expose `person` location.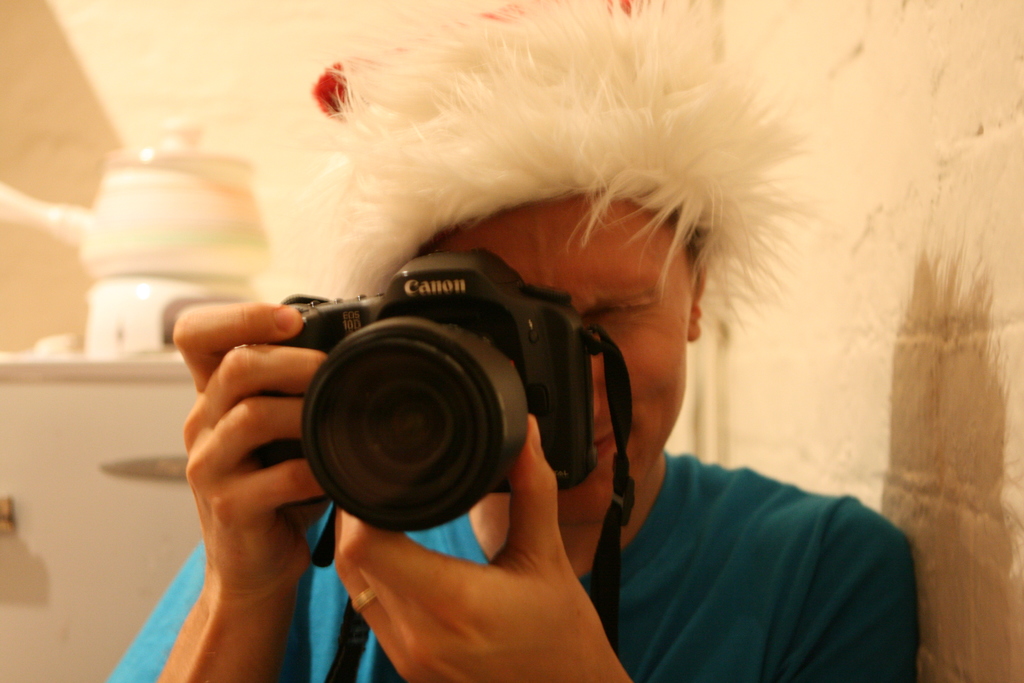
Exposed at region(241, 42, 898, 665).
